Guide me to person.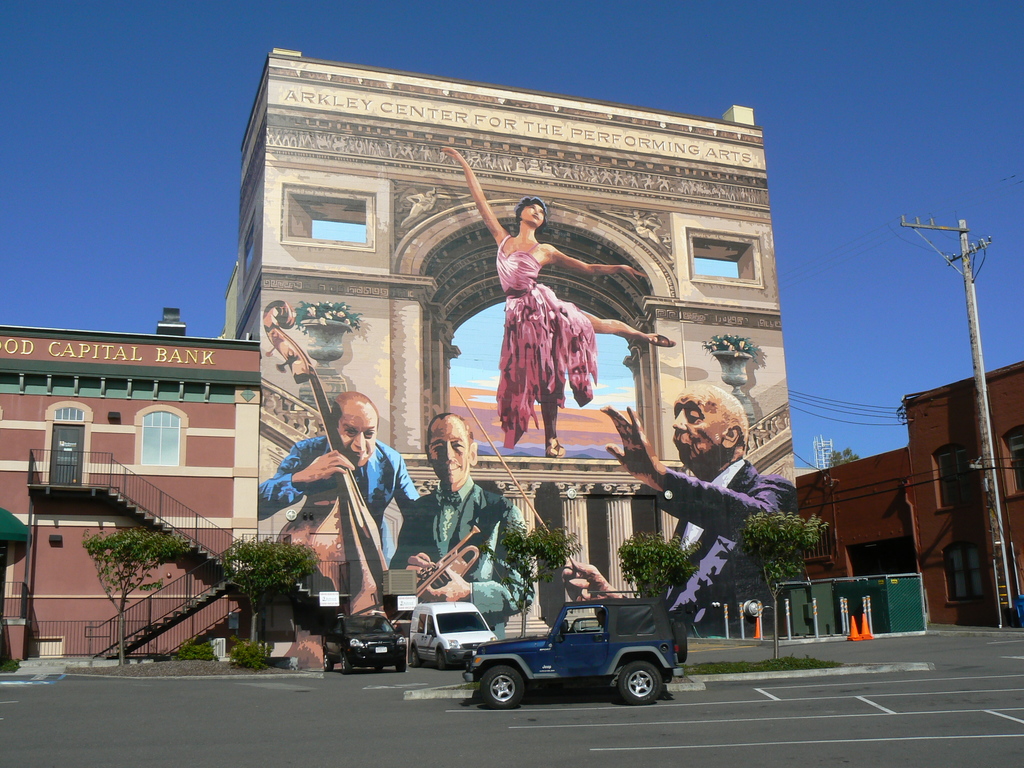
Guidance: [x1=259, y1=390, x2=419, y2=567].
